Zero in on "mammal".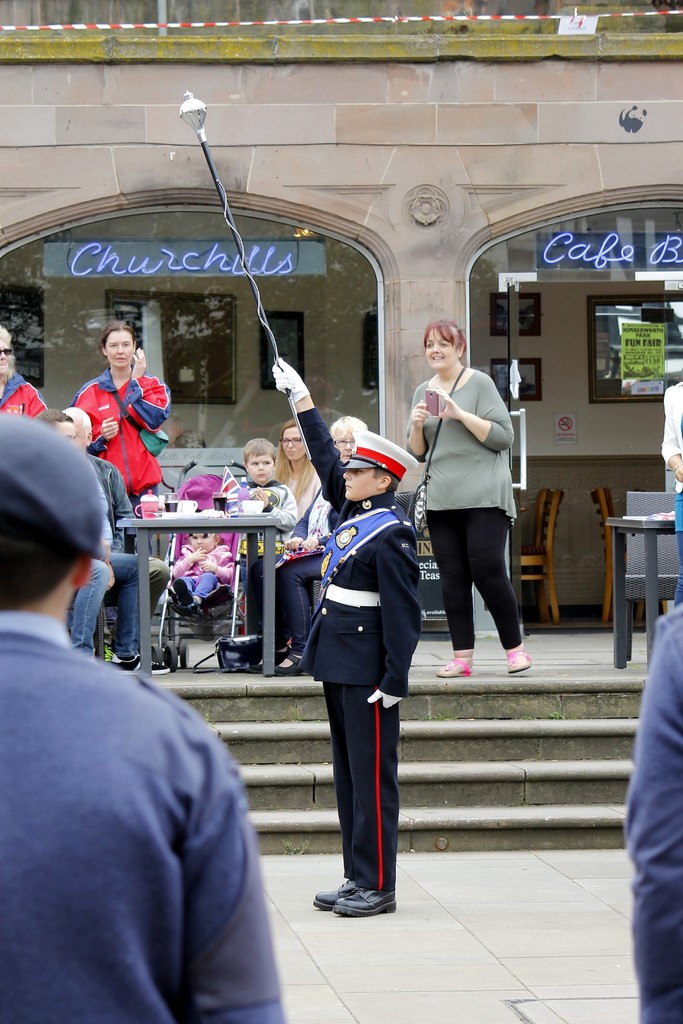
Zeroed in: <box>407,319,532,668</box>.
